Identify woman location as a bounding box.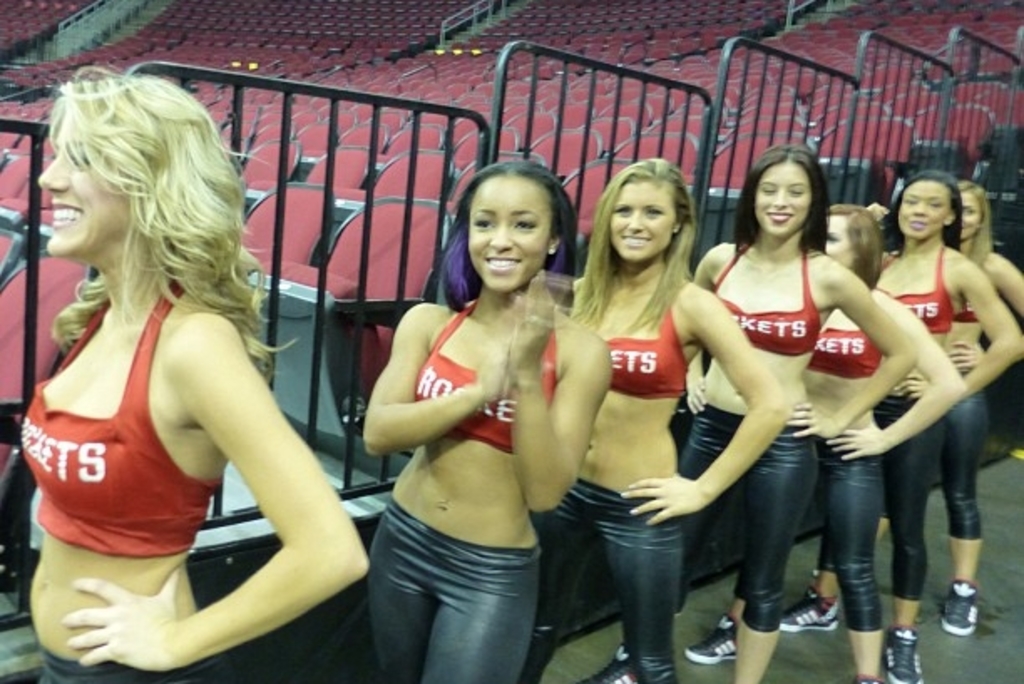
7:64:381:682.
